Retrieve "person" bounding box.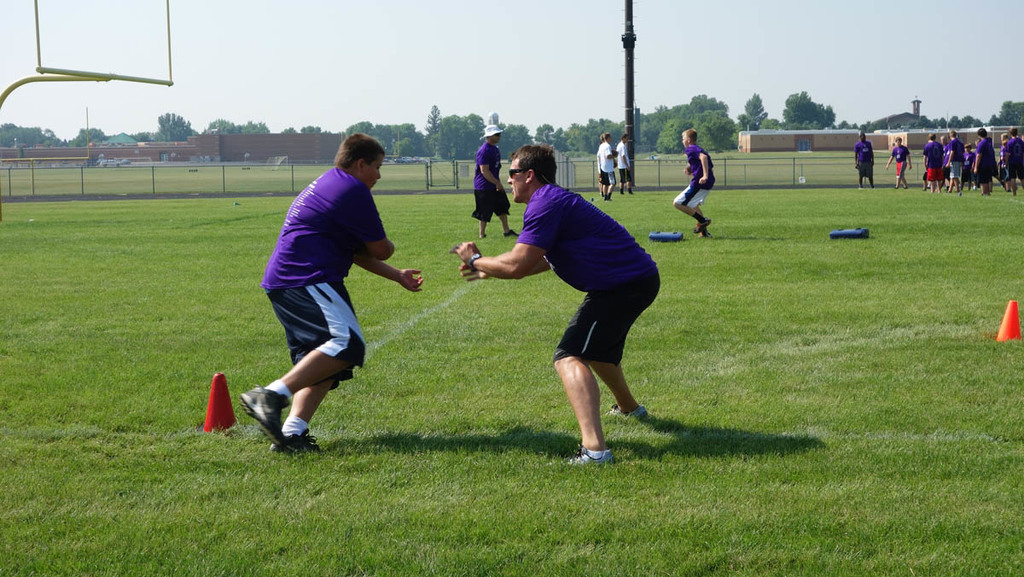
Bounding box: <box>619,135,636,199</box>.
